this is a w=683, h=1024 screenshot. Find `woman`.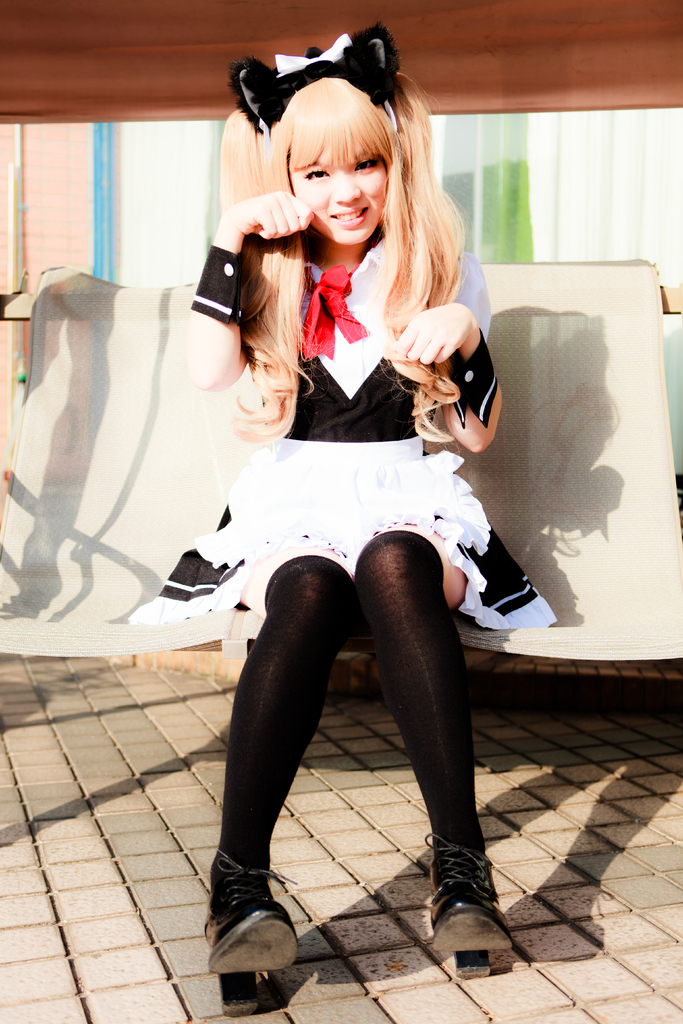
Bounding box: crop(101, 49, 554, 966).
